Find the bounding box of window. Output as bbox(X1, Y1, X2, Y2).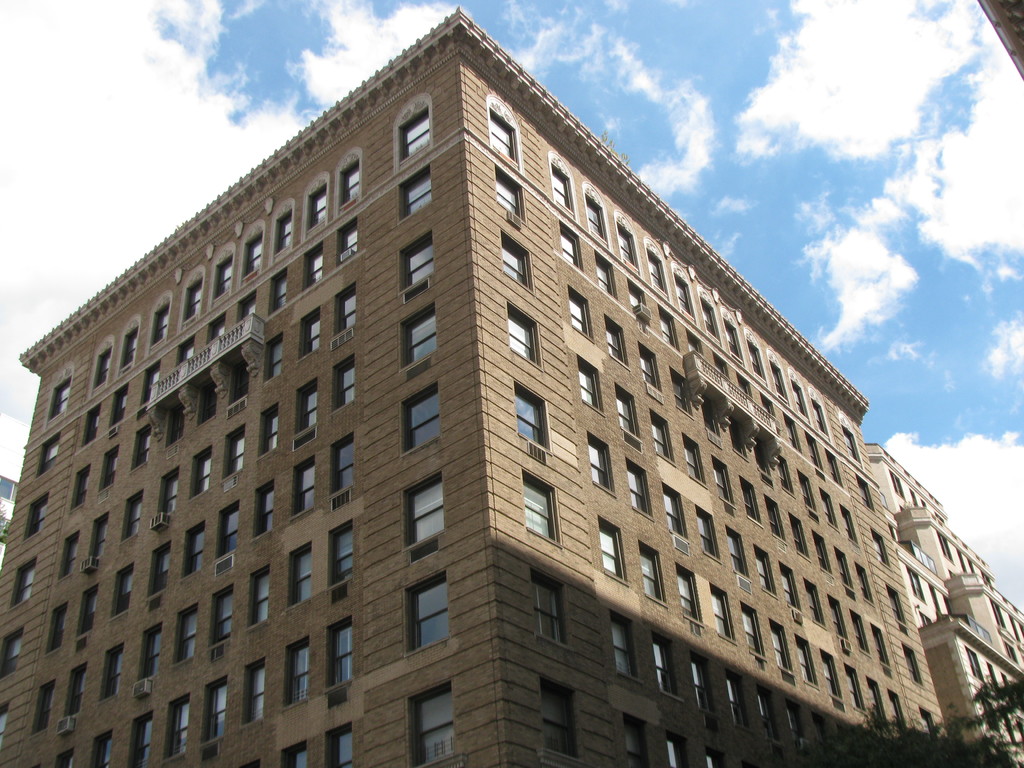
bbox(340, 164, 357, 208).
